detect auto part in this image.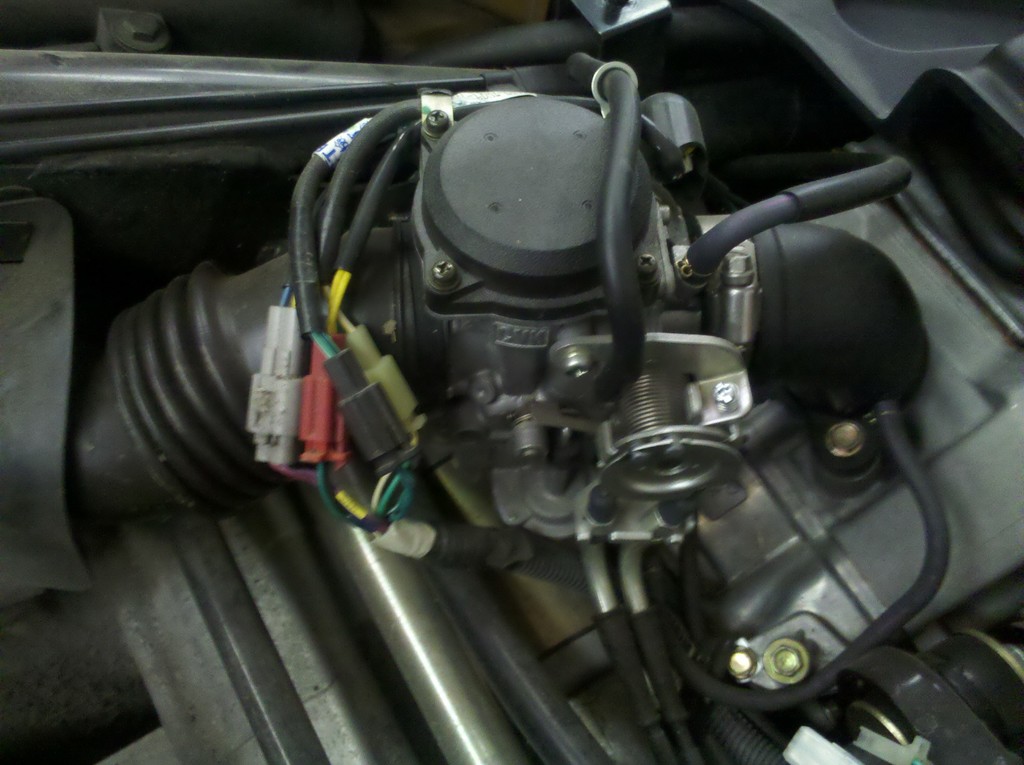
Detection: <box>109,38,958,696</box>.
